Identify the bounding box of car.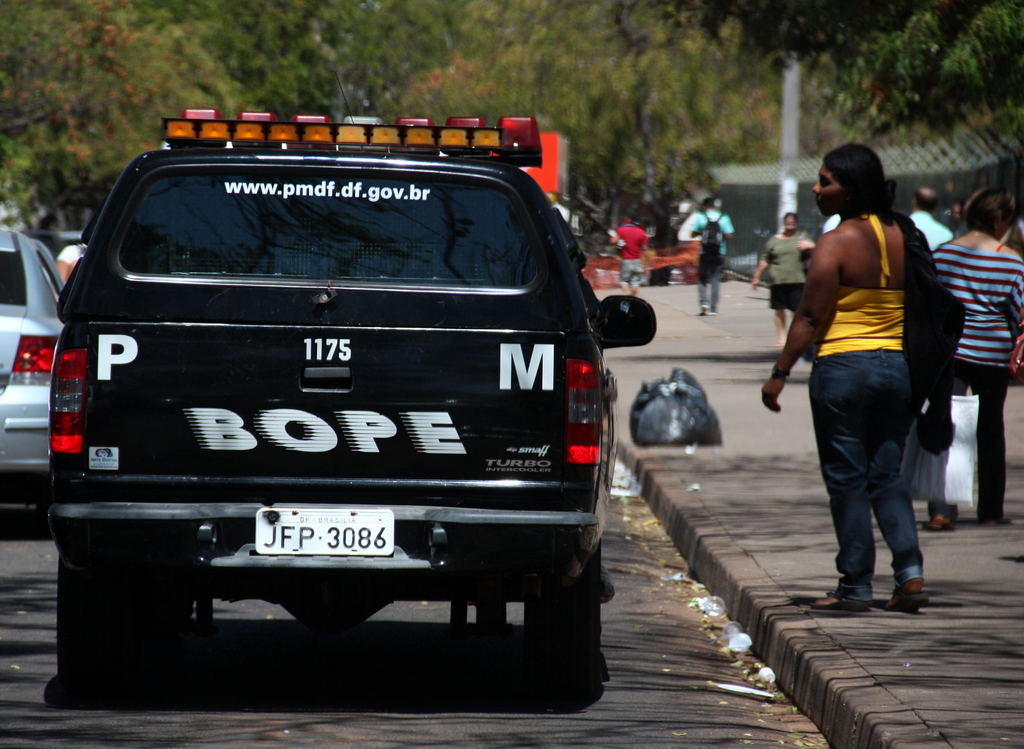
<box>35,80,618,714</box>.
